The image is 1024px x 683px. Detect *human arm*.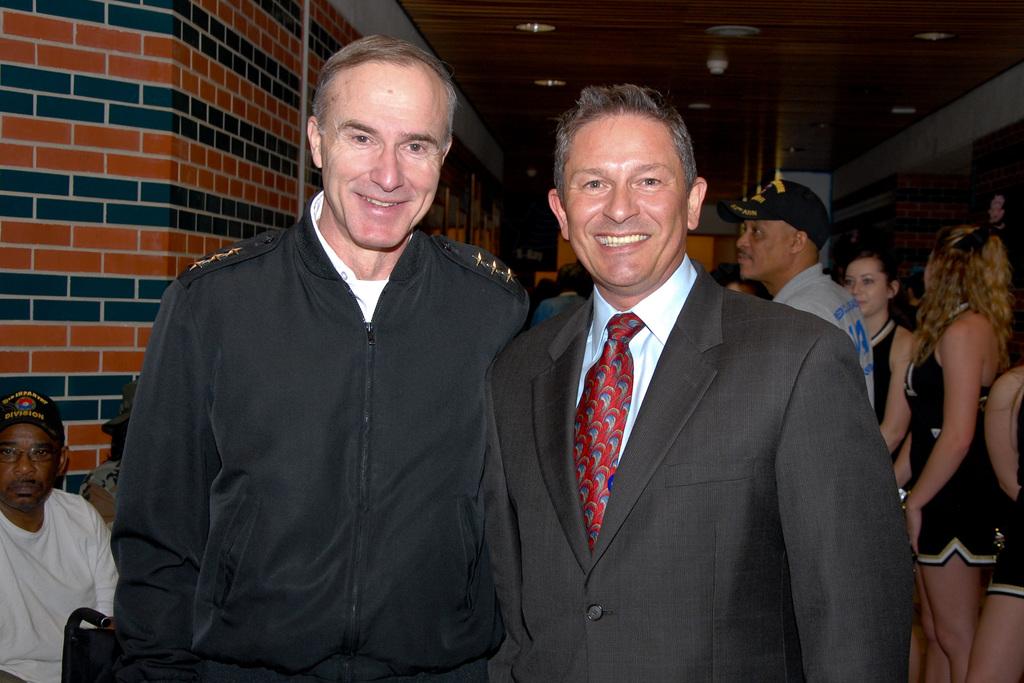
Detection: rect(877, 331, 916, 470).
